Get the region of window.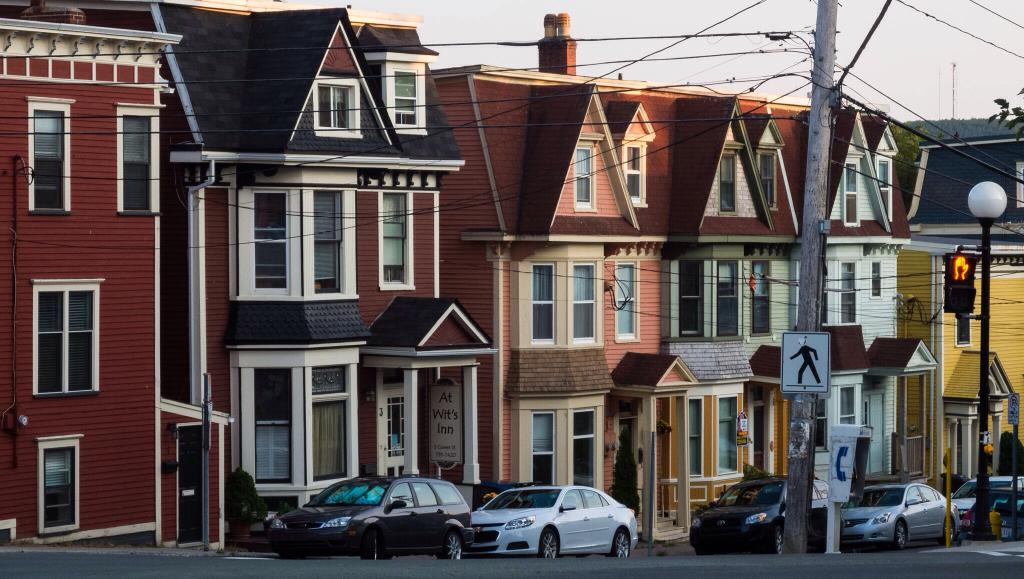
x1=381, y1=60, x2=429, y2=131.
